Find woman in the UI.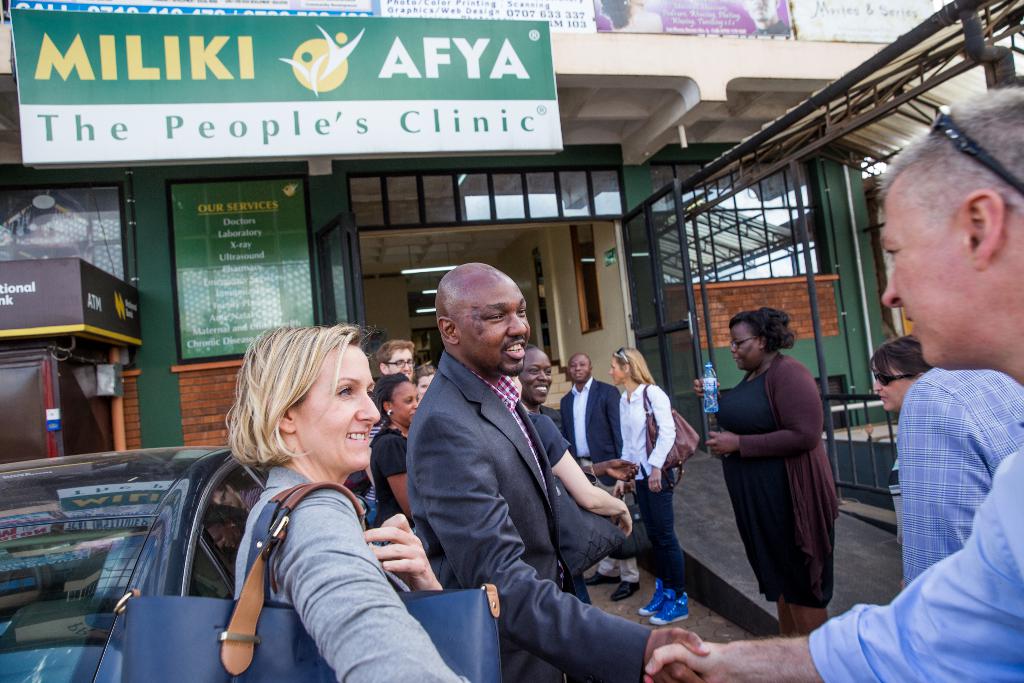
UI element at (x1=194, y1=318, x2=438, y2=680).
